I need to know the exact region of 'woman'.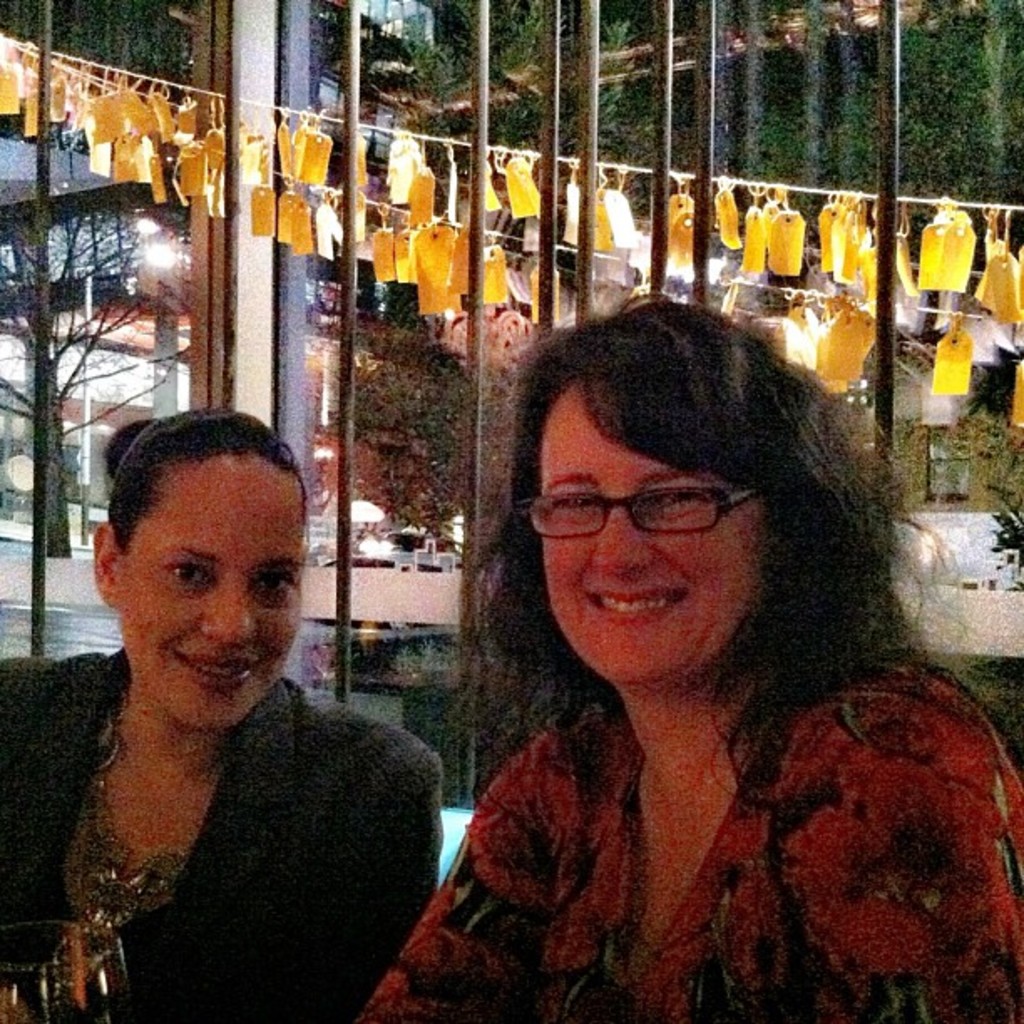
Region: <bbox>383, 300, 991, 1012</bbox>.
